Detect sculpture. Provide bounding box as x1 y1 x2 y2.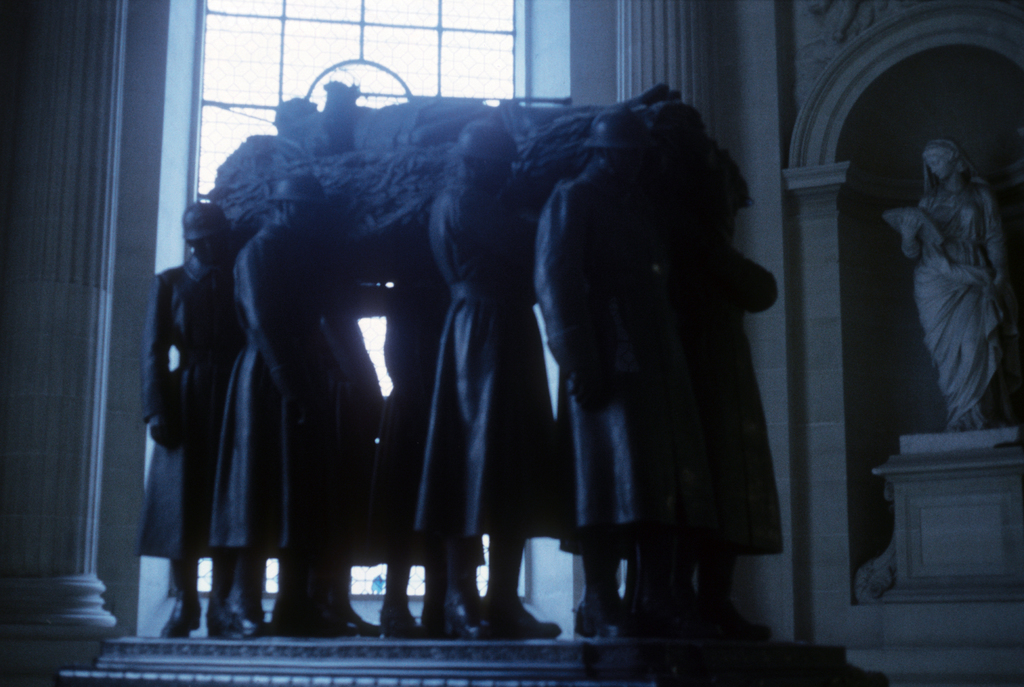
142 199 242 631.
